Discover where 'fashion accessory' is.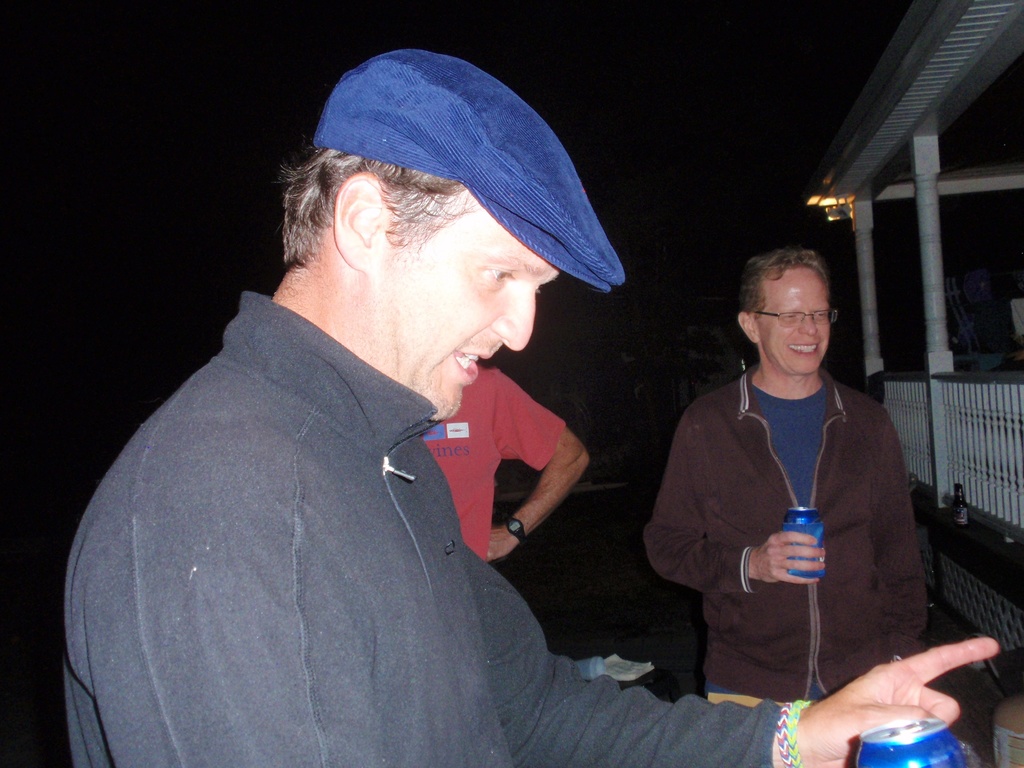
Discovered at bbox=[308, 47, 627, 292].
